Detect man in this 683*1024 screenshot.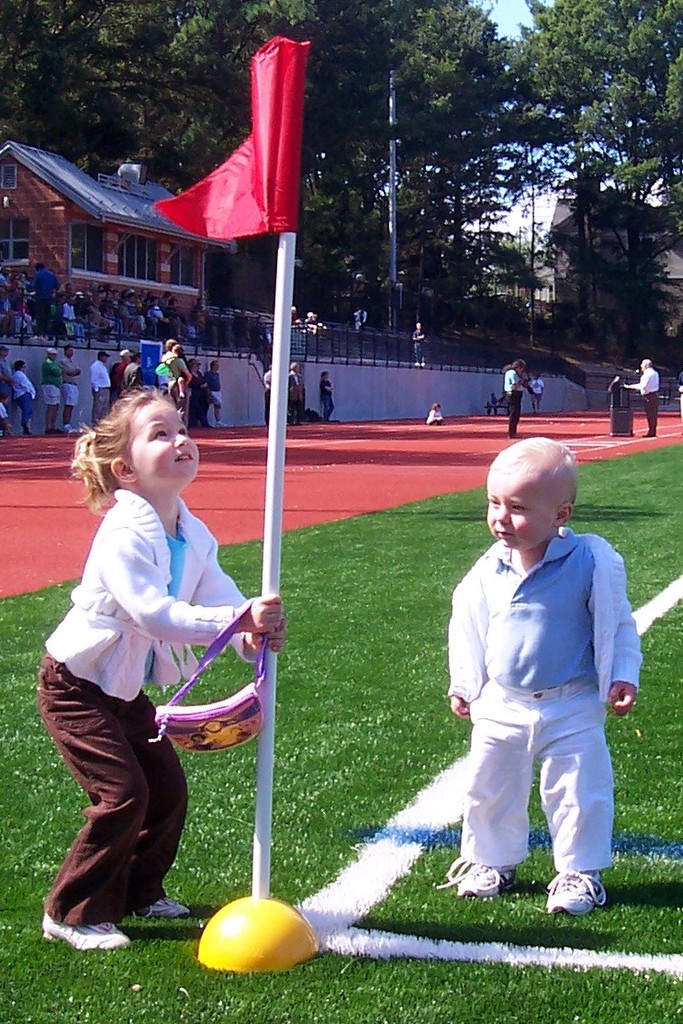
Detection: select_region(505, 361, 524, 439).
